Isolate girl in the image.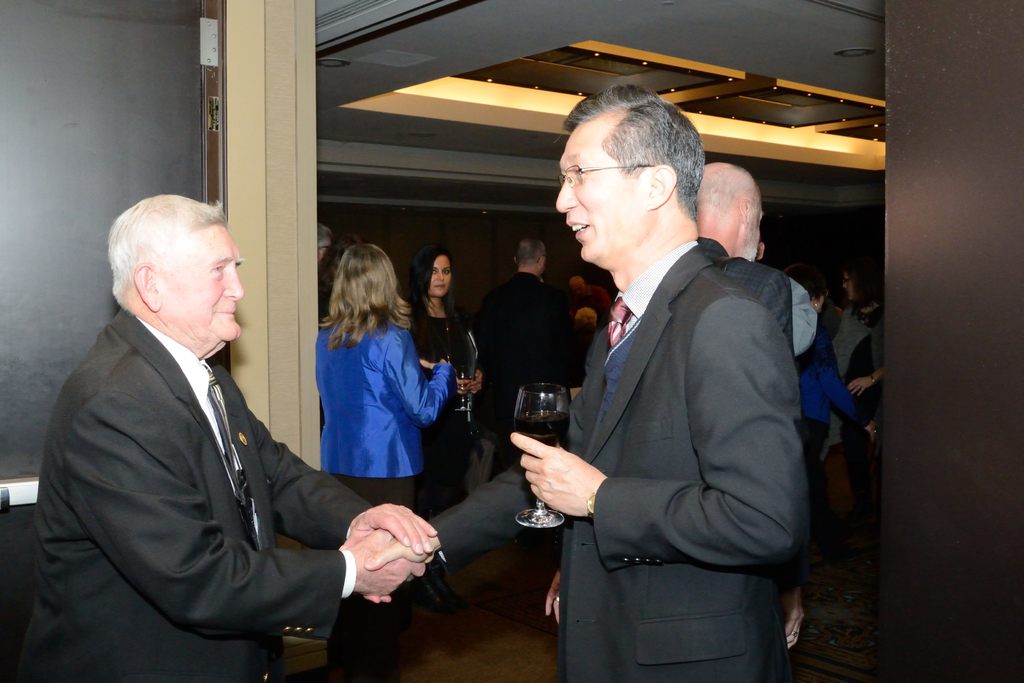
Isolated region: box(403, 245, 481, 512).
